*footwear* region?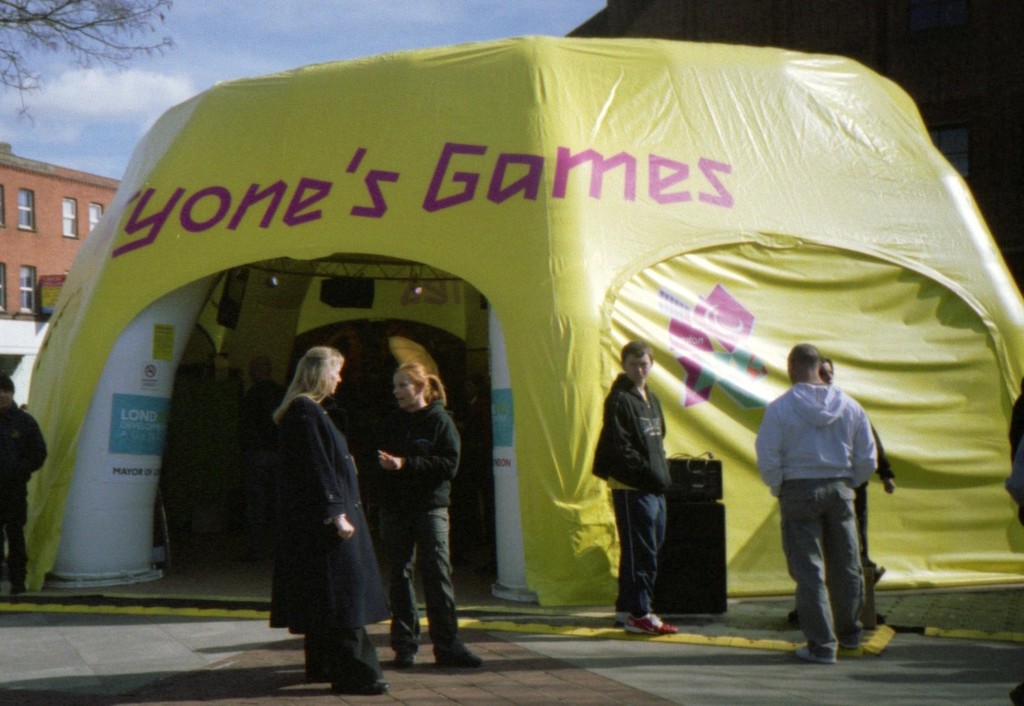
bbox=(434, 650, 481, 666)
